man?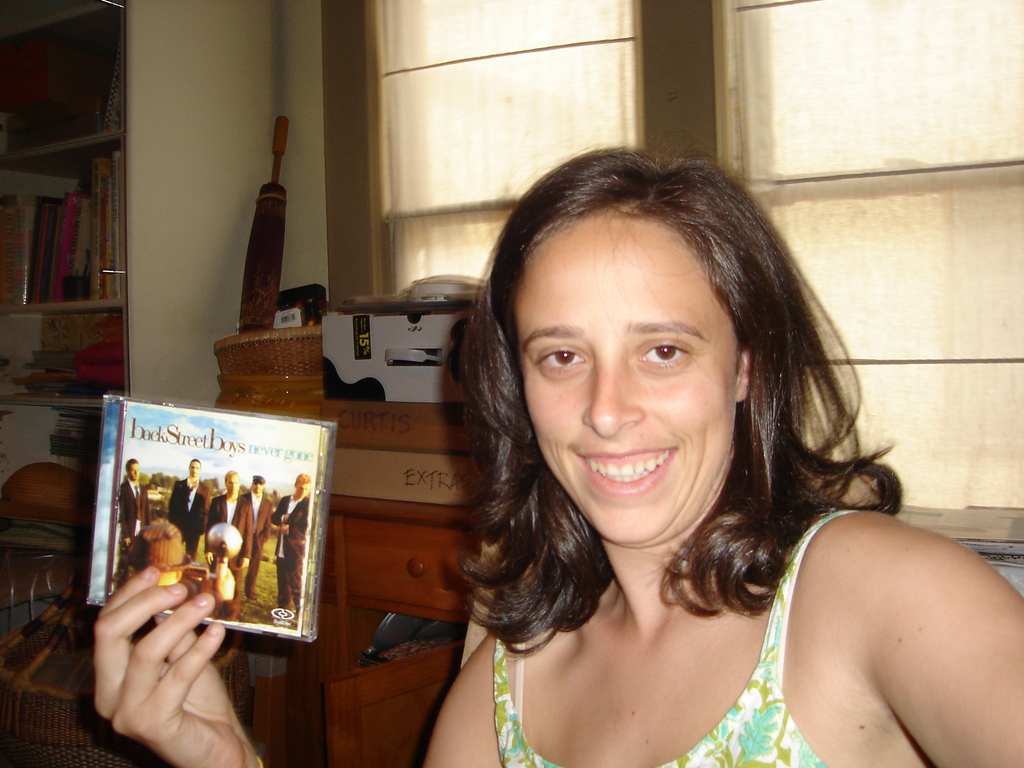
(275, 470, 314, 613)
